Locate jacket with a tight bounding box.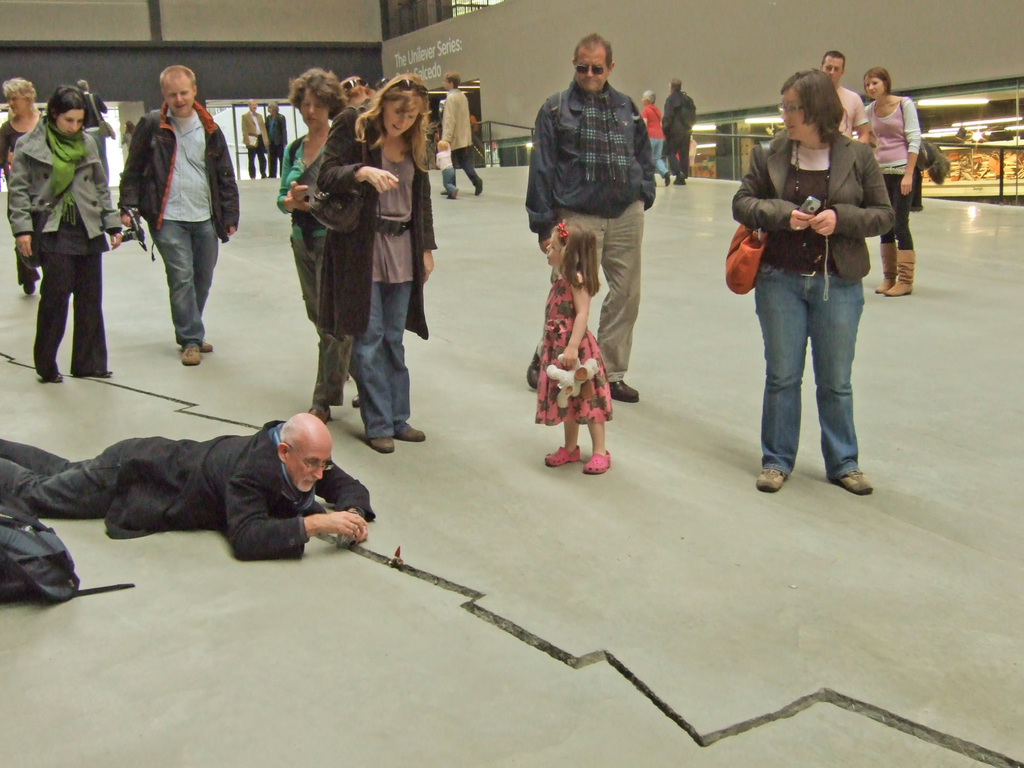
box(102, 420, 380, 558).
